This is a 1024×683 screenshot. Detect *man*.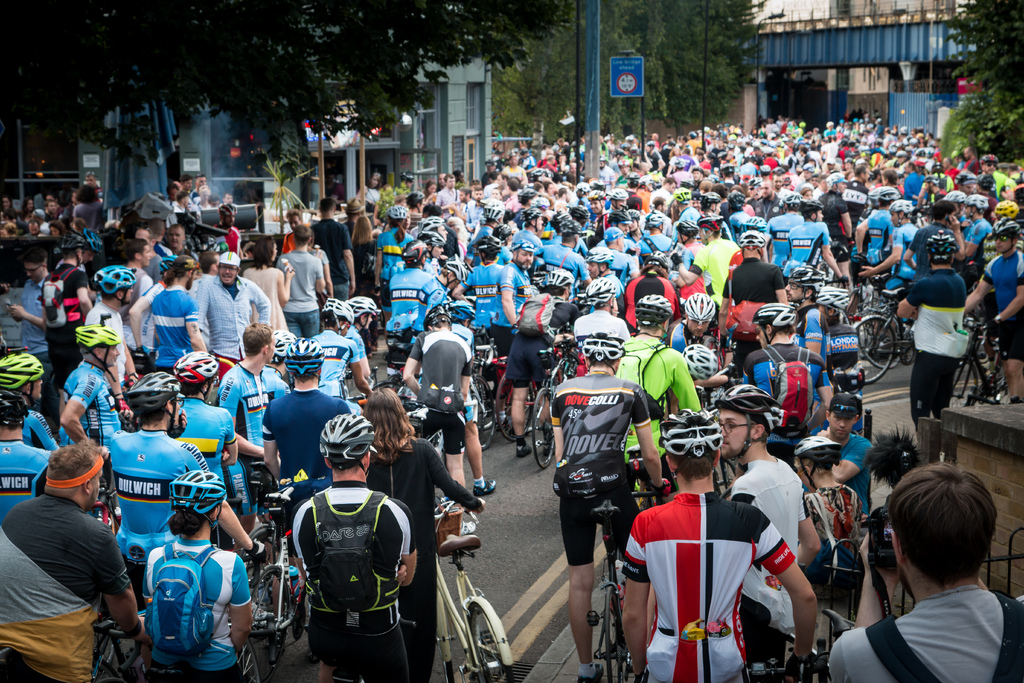
rect(56, 325, 126, 450).
